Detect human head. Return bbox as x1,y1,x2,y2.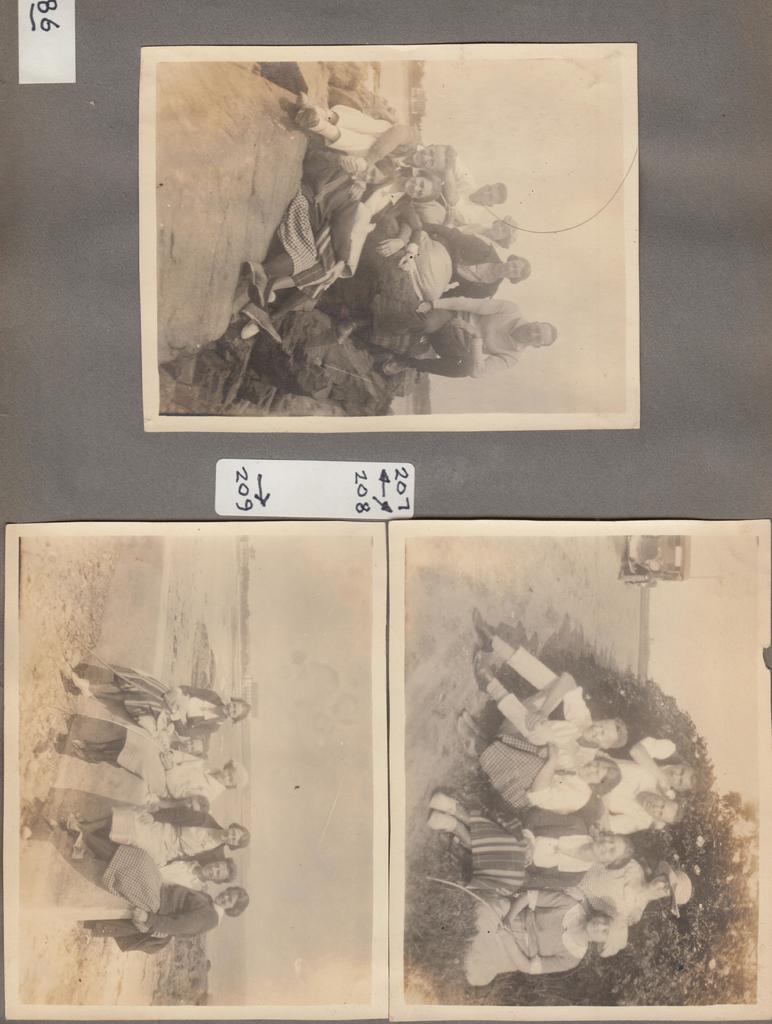
641,792,687,826.
